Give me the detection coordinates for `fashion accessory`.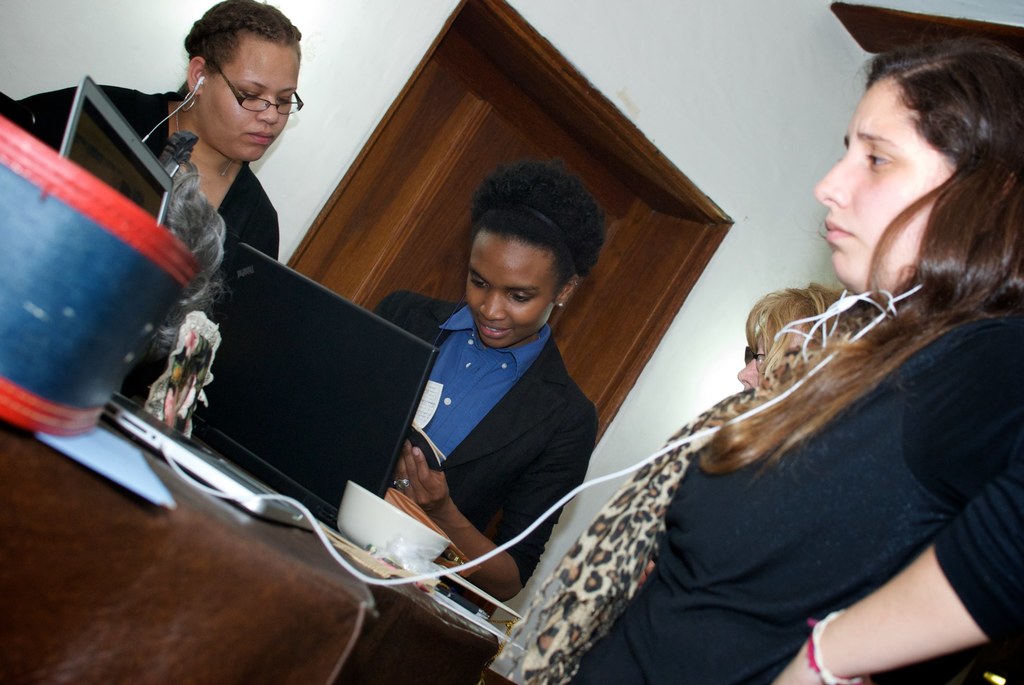
rect(185, 86, 195, 112).
